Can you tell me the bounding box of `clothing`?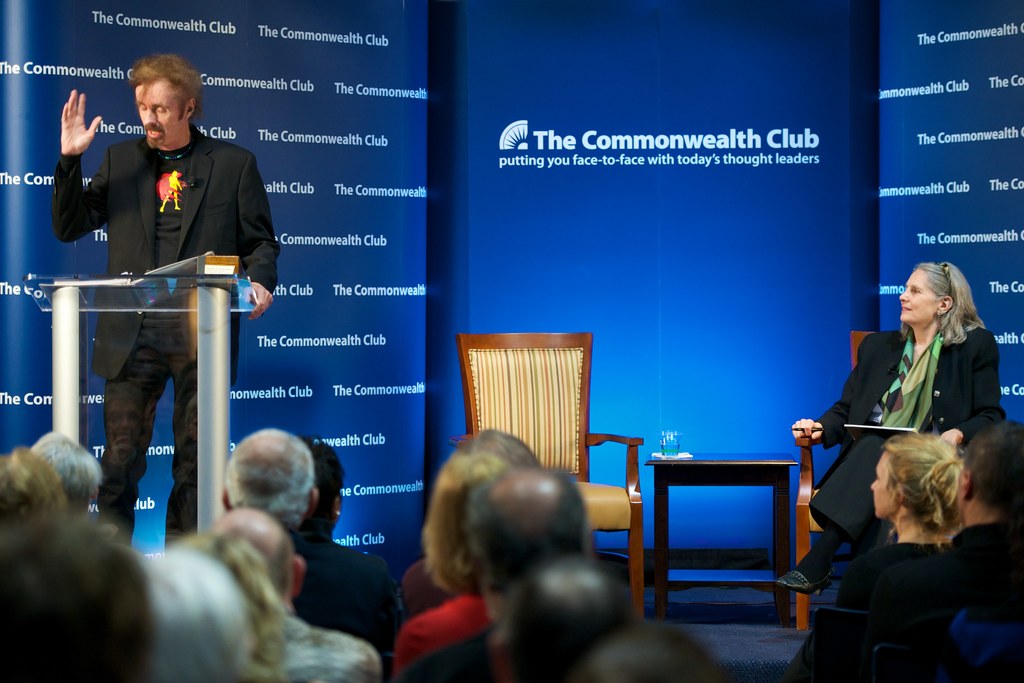
rect(50, 120, 280, 538).
